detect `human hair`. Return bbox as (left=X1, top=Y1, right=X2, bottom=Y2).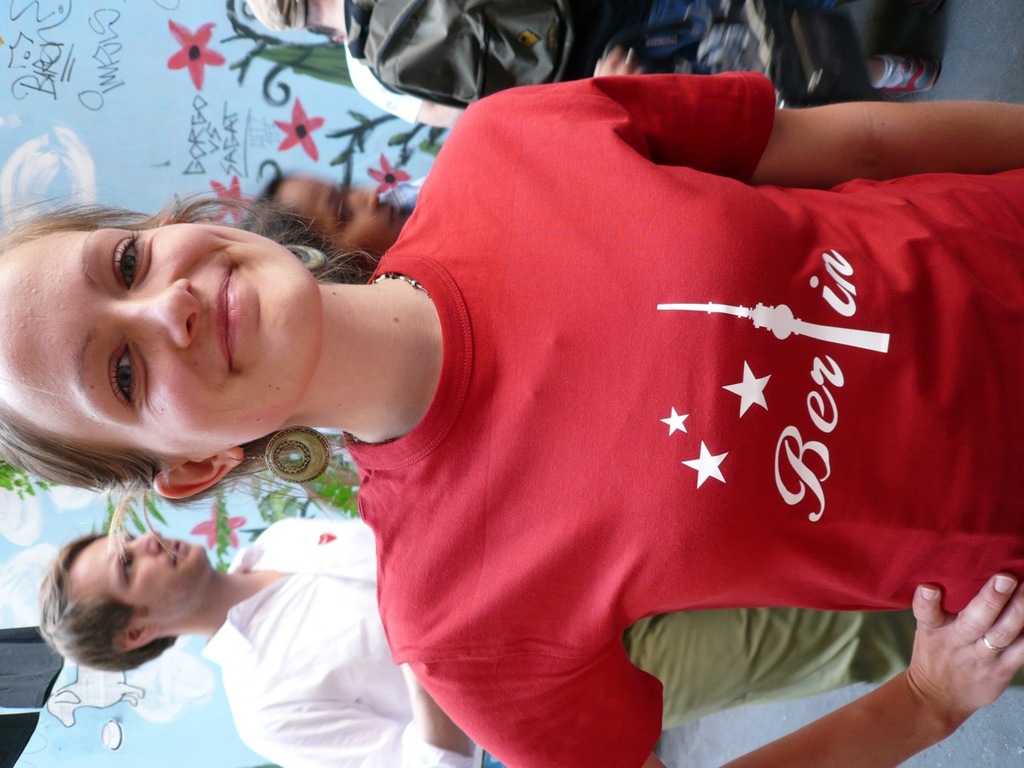
(left=258, top=170, right=288, bottom=210).
